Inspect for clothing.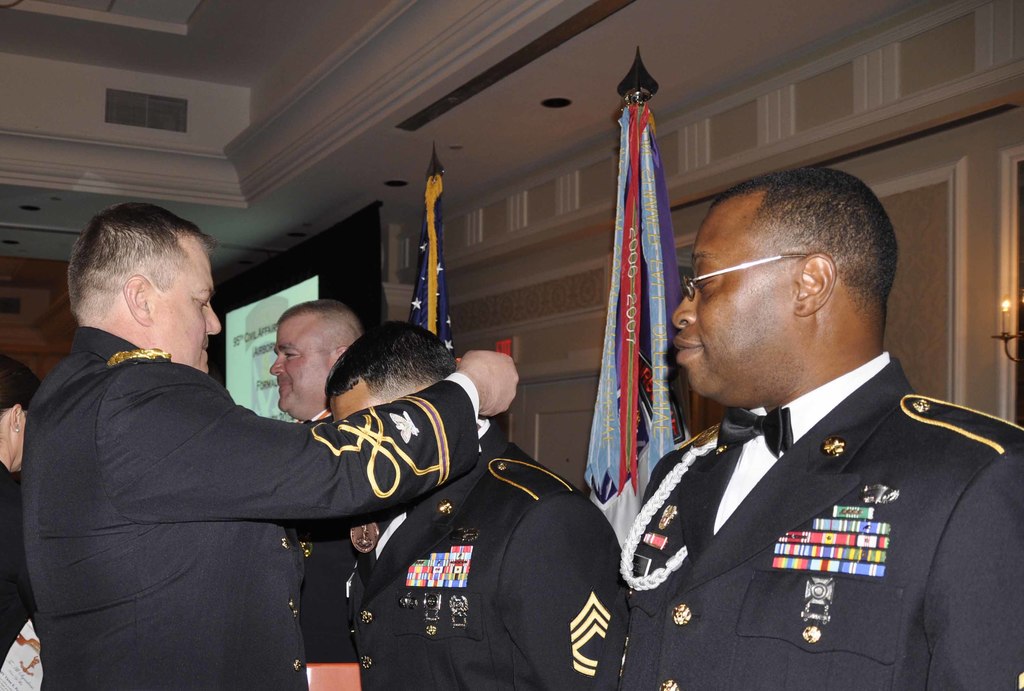
Inspection: region(24, 326, 492, 690).
